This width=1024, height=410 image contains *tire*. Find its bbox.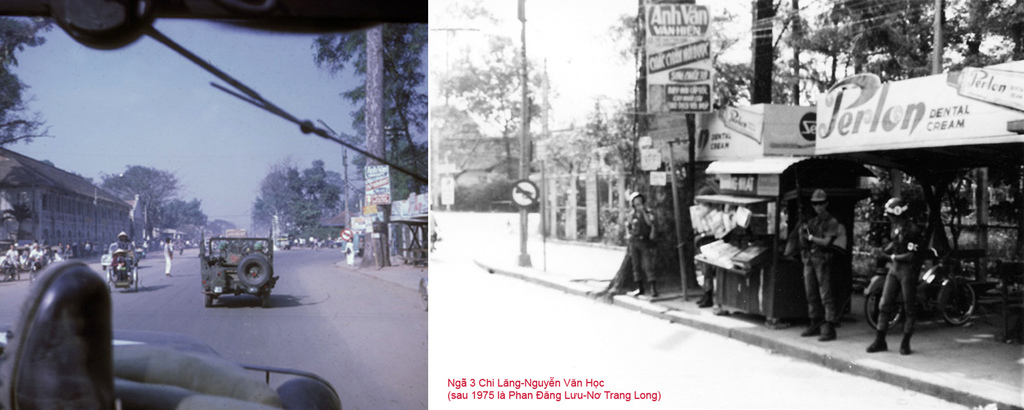
(left=235, top=255, right=273, bottom=295).
